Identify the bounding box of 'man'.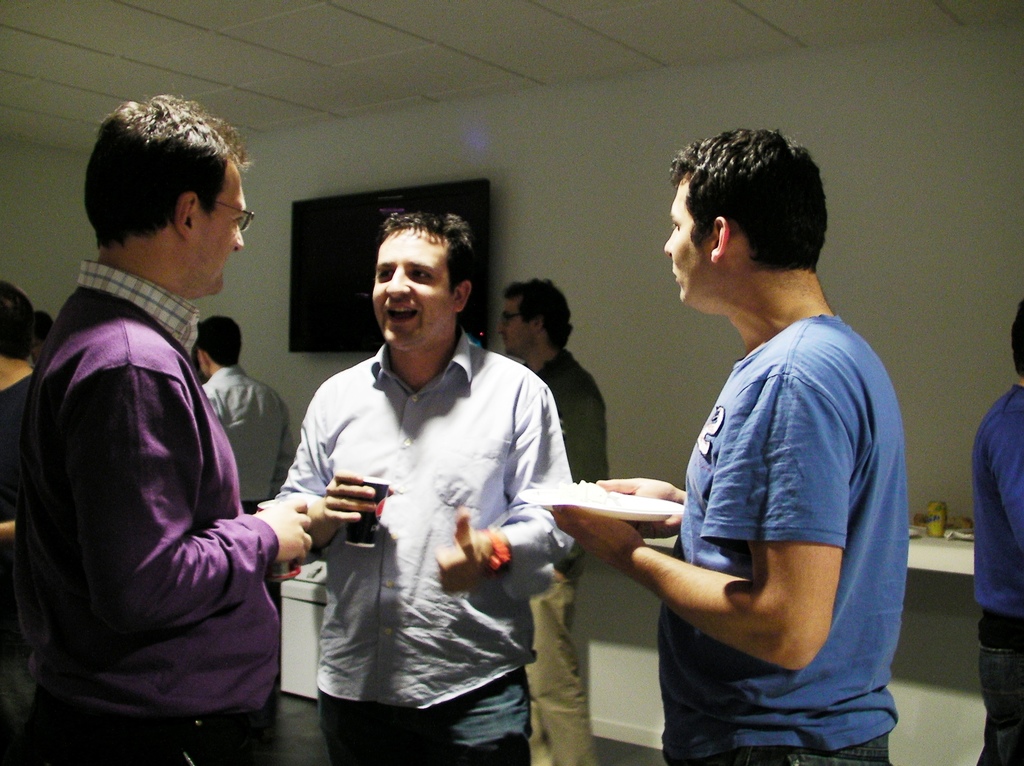
(31,308,56,367).
